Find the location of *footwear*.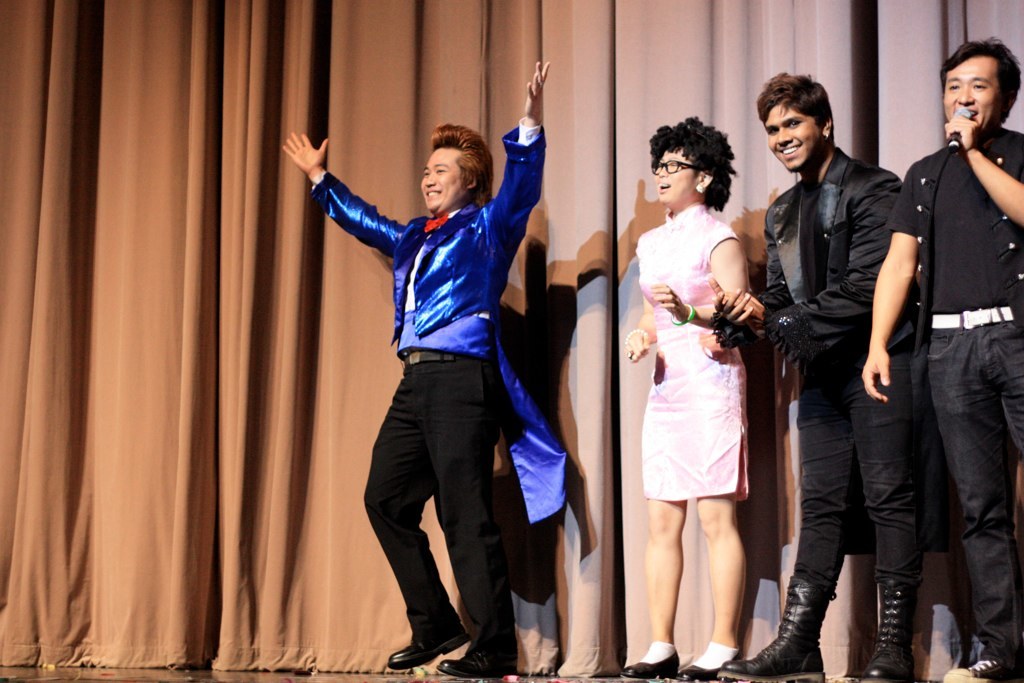
Location: 382, 623, 465, 671.
